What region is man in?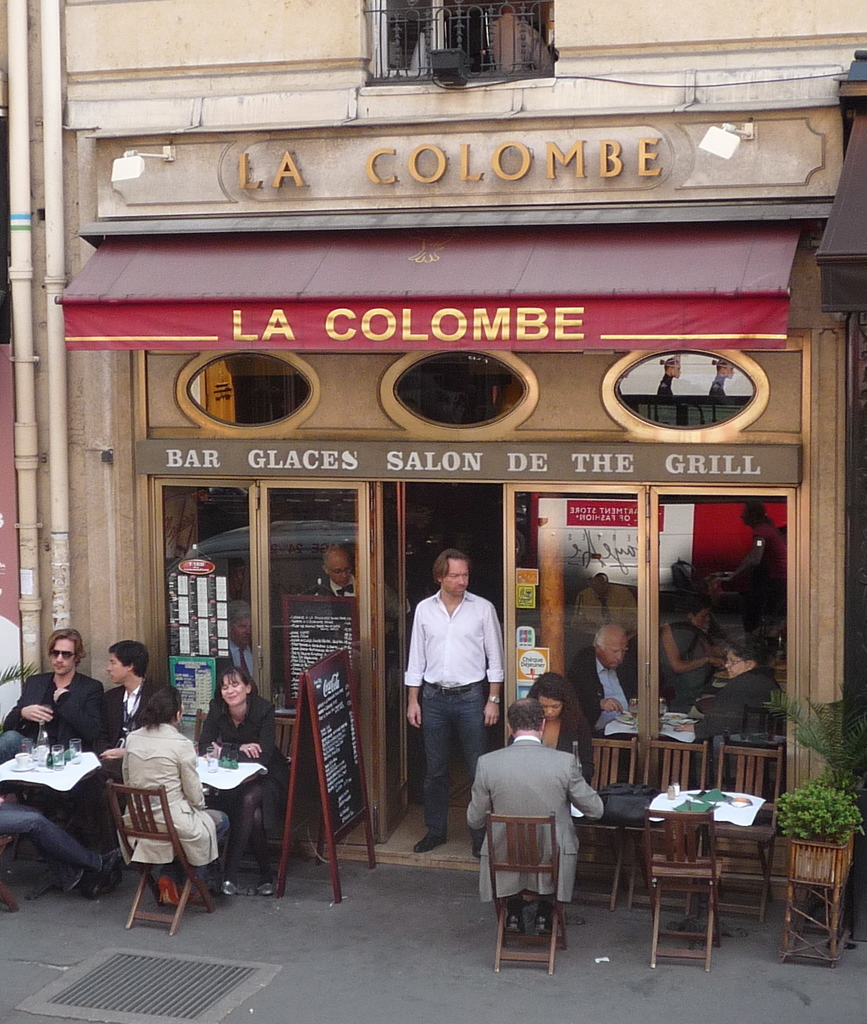
{"x1": 577, "y1": 627, "x2": 642, "y2": 733}.
